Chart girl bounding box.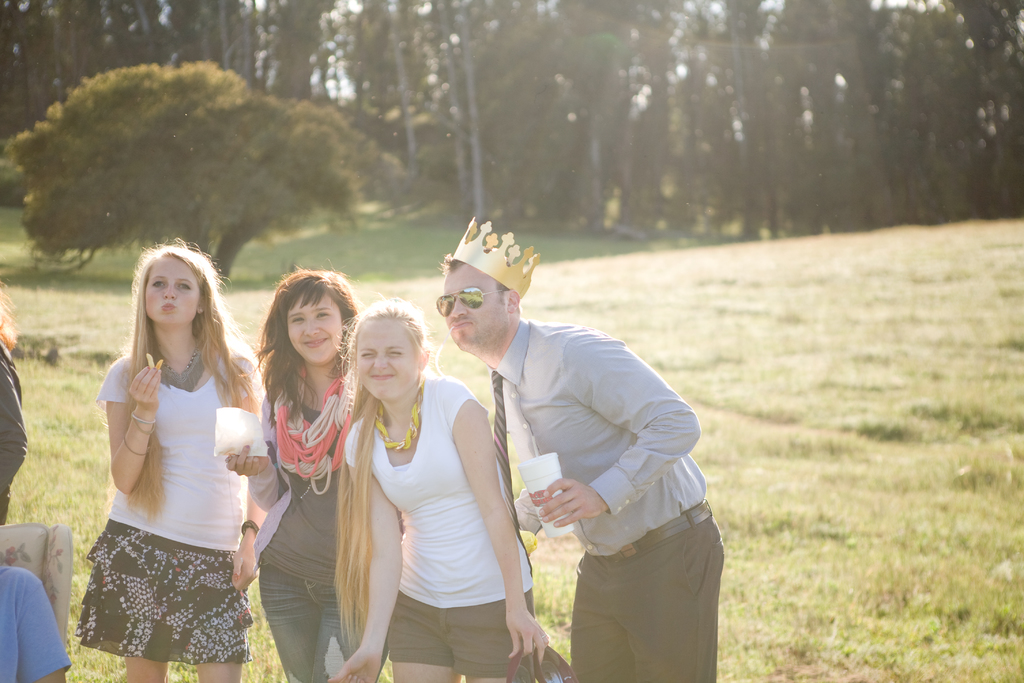
Charted: (x1=223, y1=263, x2=360, y2=682).
